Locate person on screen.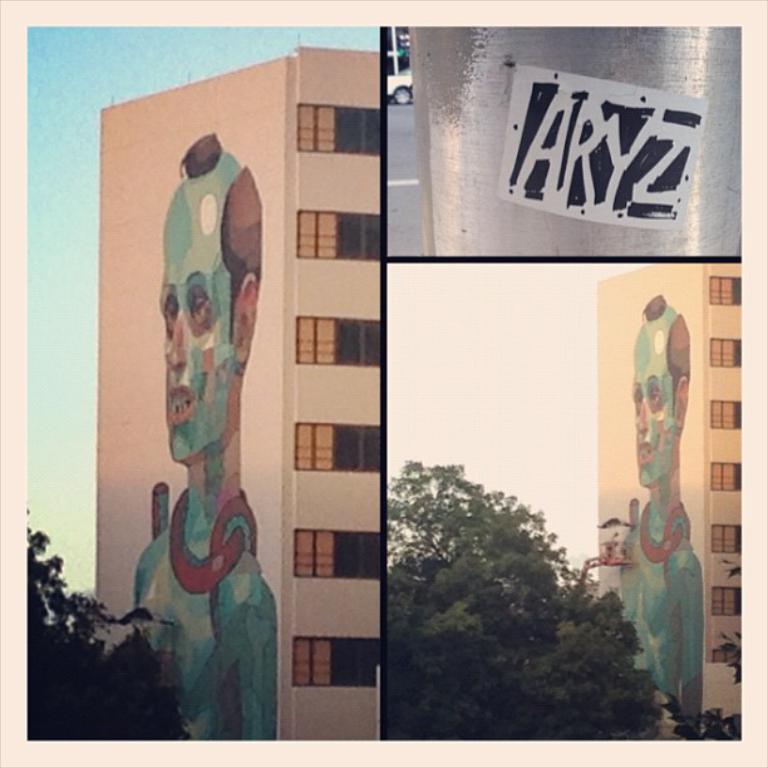
On screen at 614/286/708/745.
